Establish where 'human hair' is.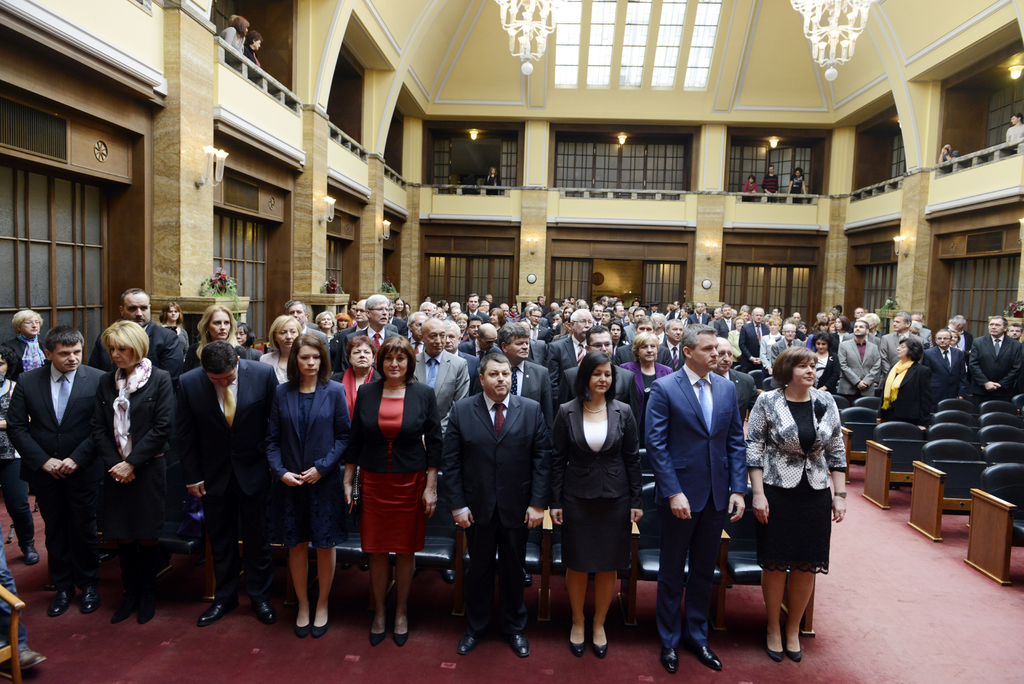
Established at crop(950, 313, 964, 325).
